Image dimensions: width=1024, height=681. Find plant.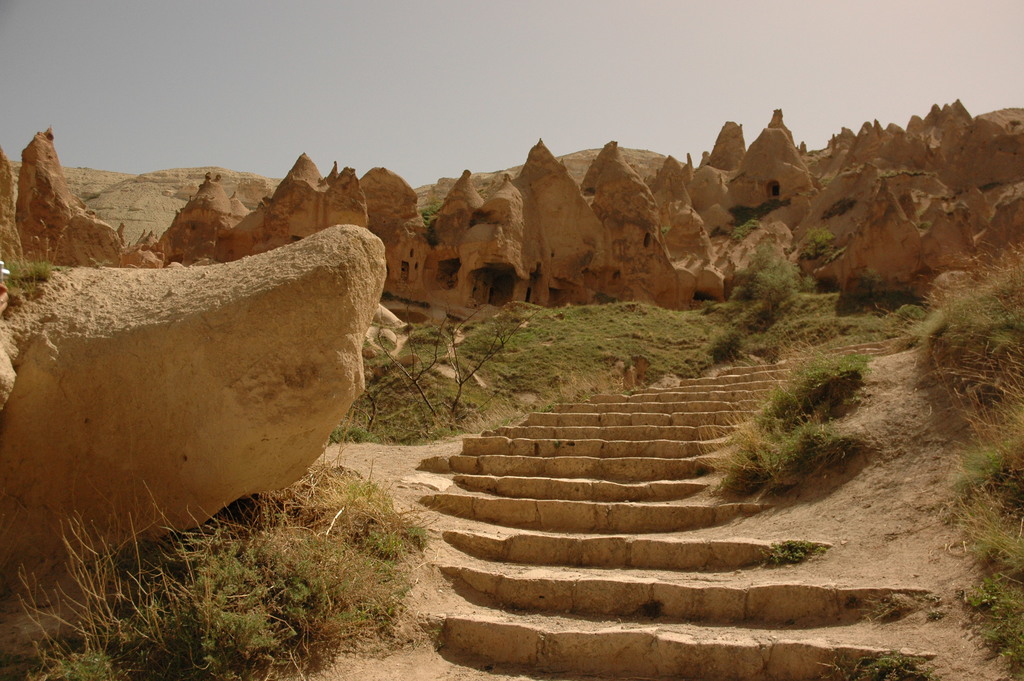
(705,331,743,363).
